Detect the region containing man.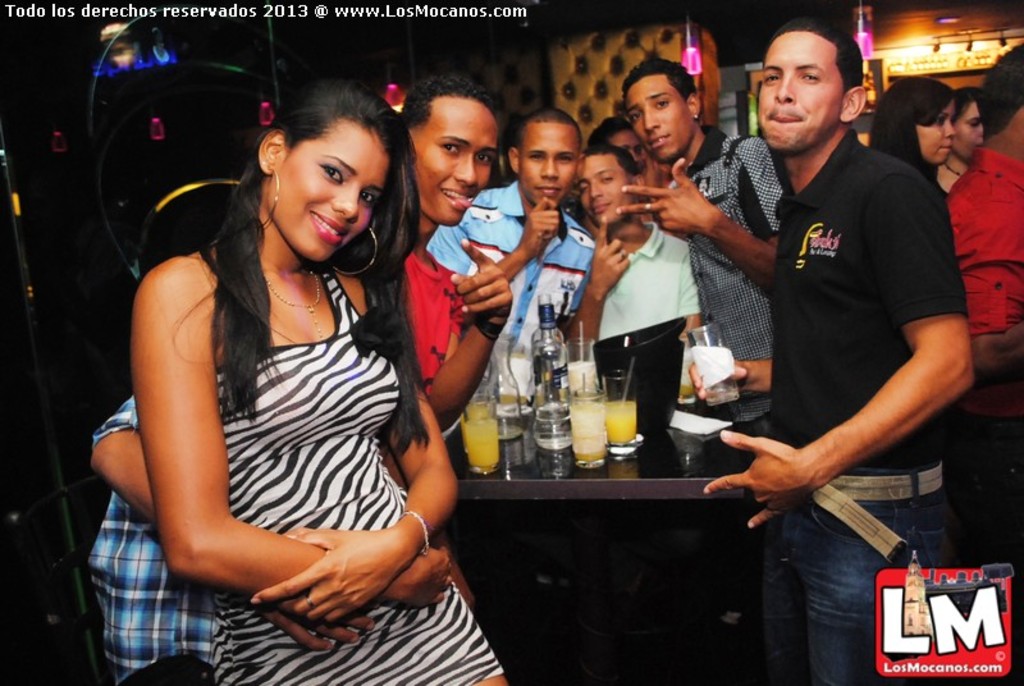
bbox=(87, 388, 477, 685).
